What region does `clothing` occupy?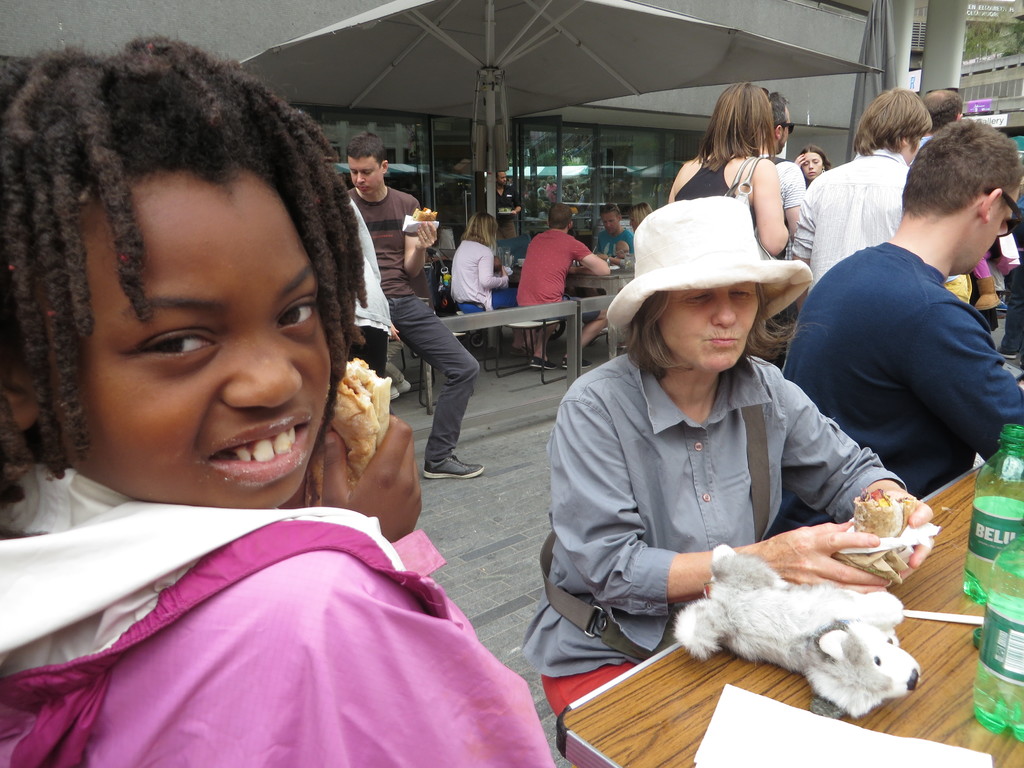
342 185 479 472.
